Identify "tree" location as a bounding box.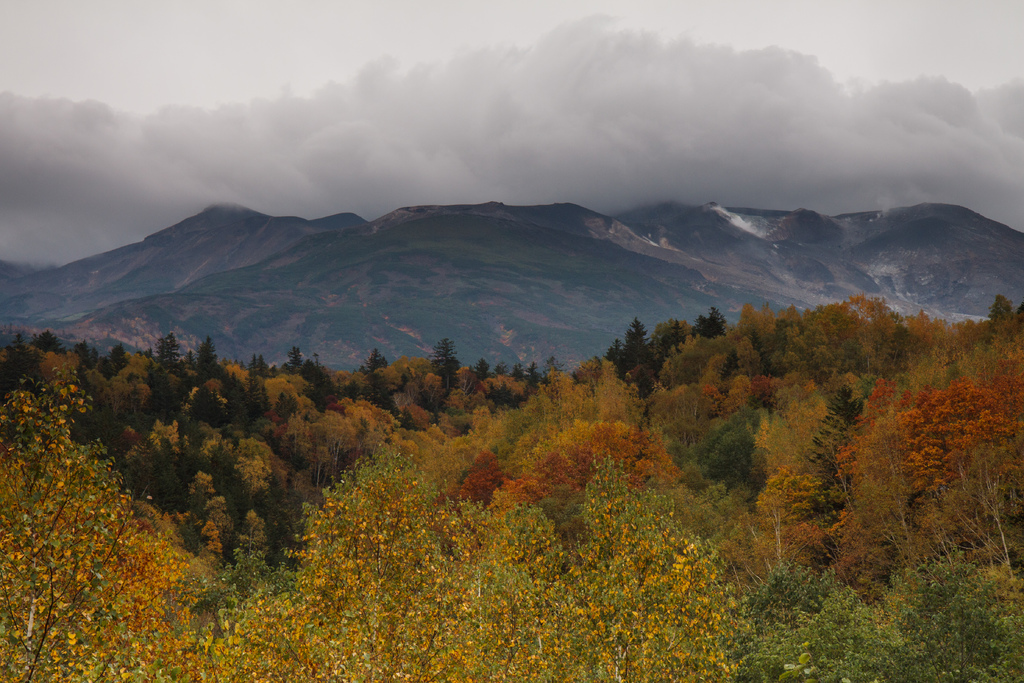
[689,312,745,387].
